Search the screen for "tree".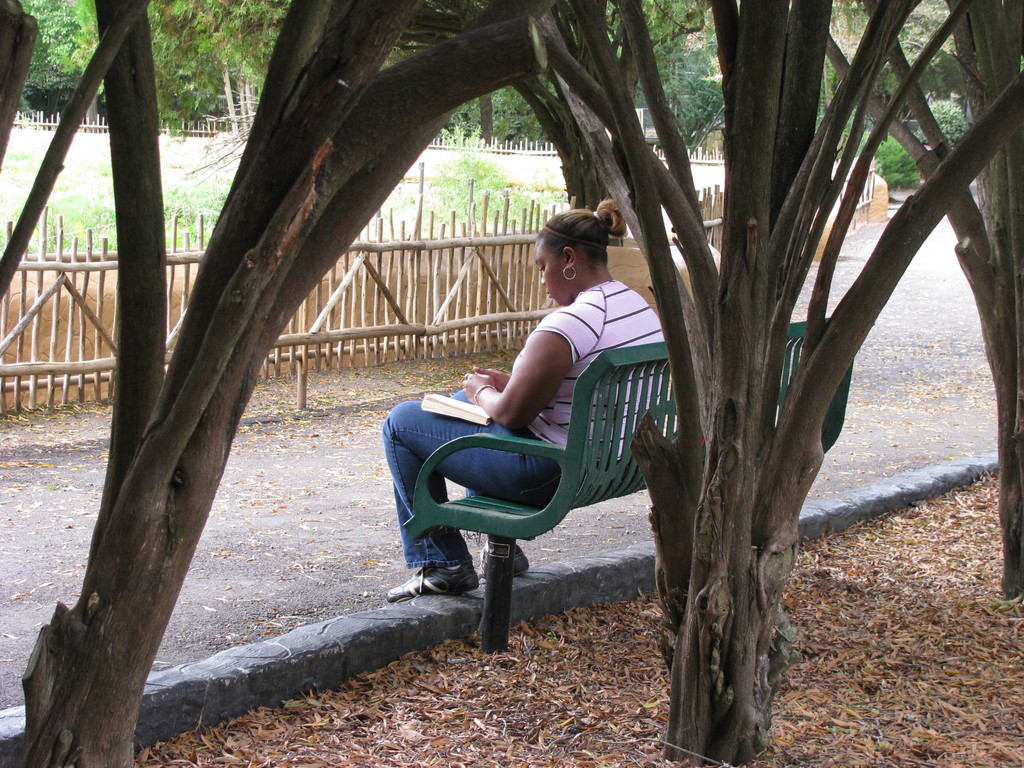
Found at <bbox>819, 0, 1022, 600</bbox>.
